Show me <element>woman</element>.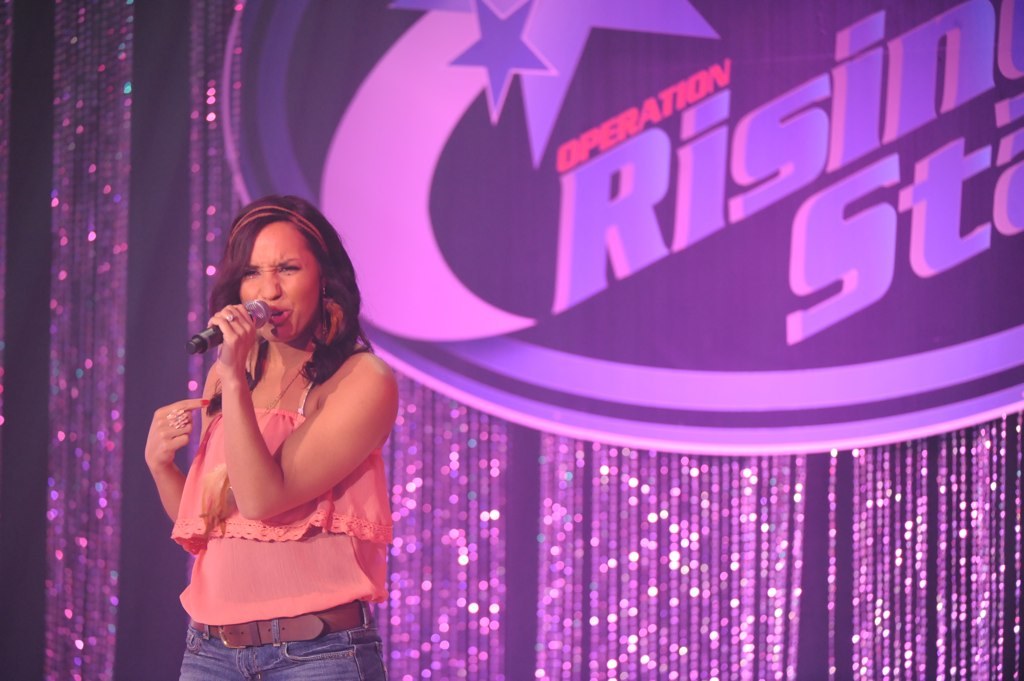
<element>woman</element> is here: rect(145, 183, 403, 679).
